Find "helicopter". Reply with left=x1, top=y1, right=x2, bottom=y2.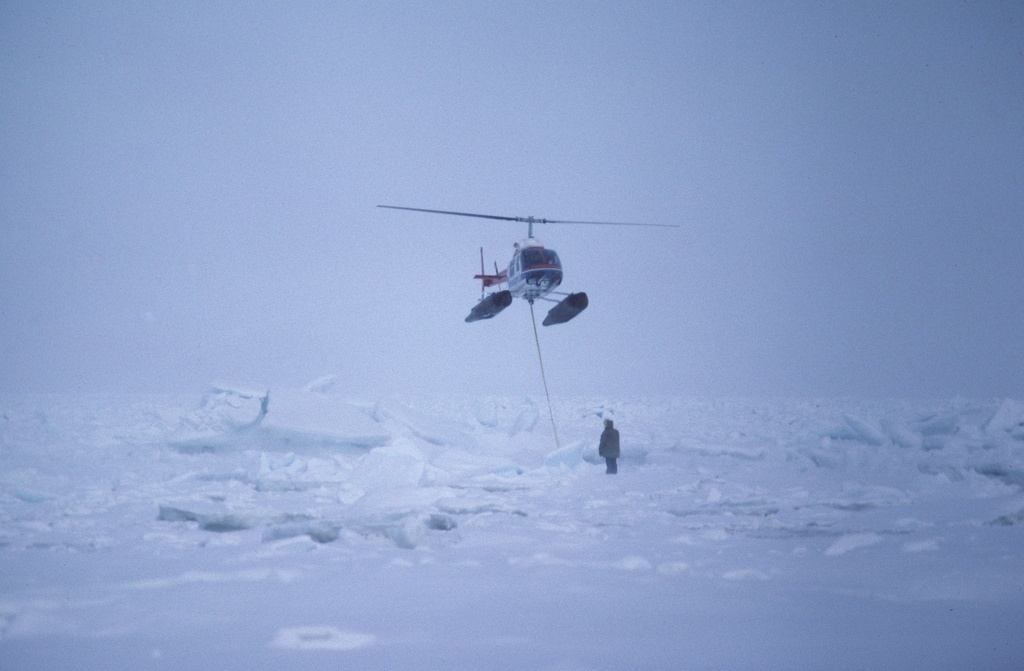
left=378, top=204, right=680, bottom=325.
